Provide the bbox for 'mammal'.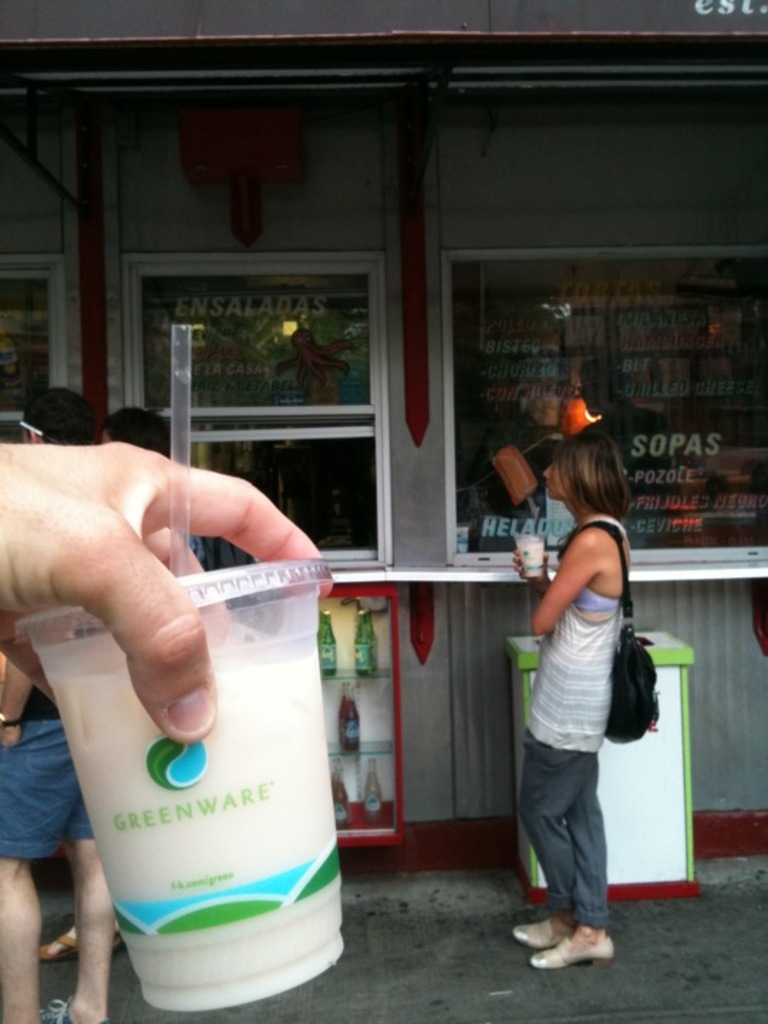
bbox=(43, 402, 182, 967).
